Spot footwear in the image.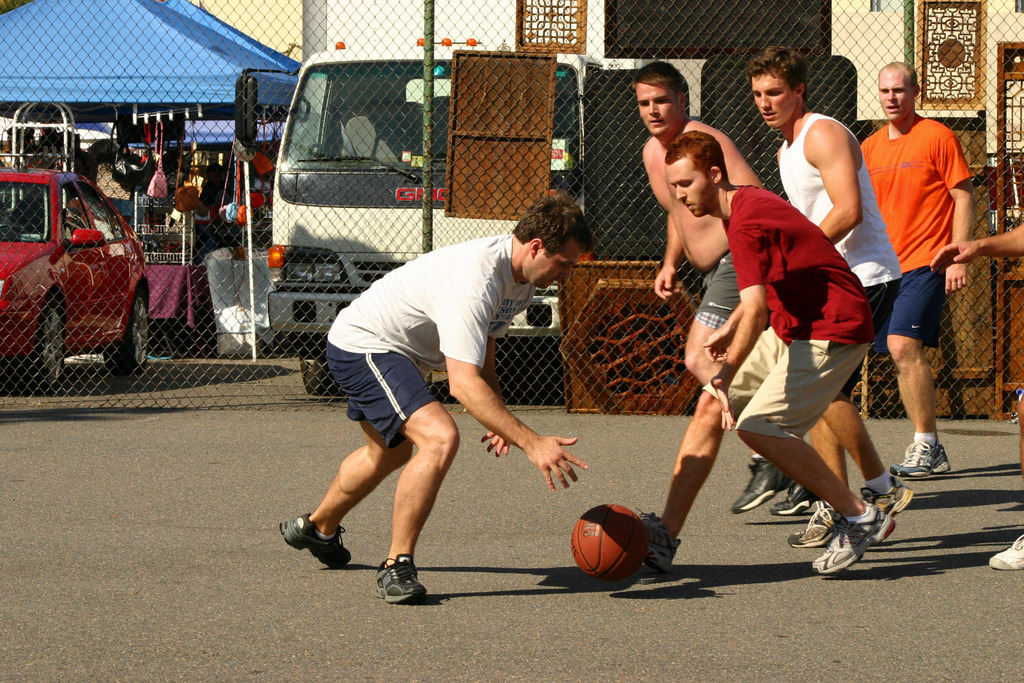
footwear found at (x1=371, y1=548, x2=428, y2=609).
